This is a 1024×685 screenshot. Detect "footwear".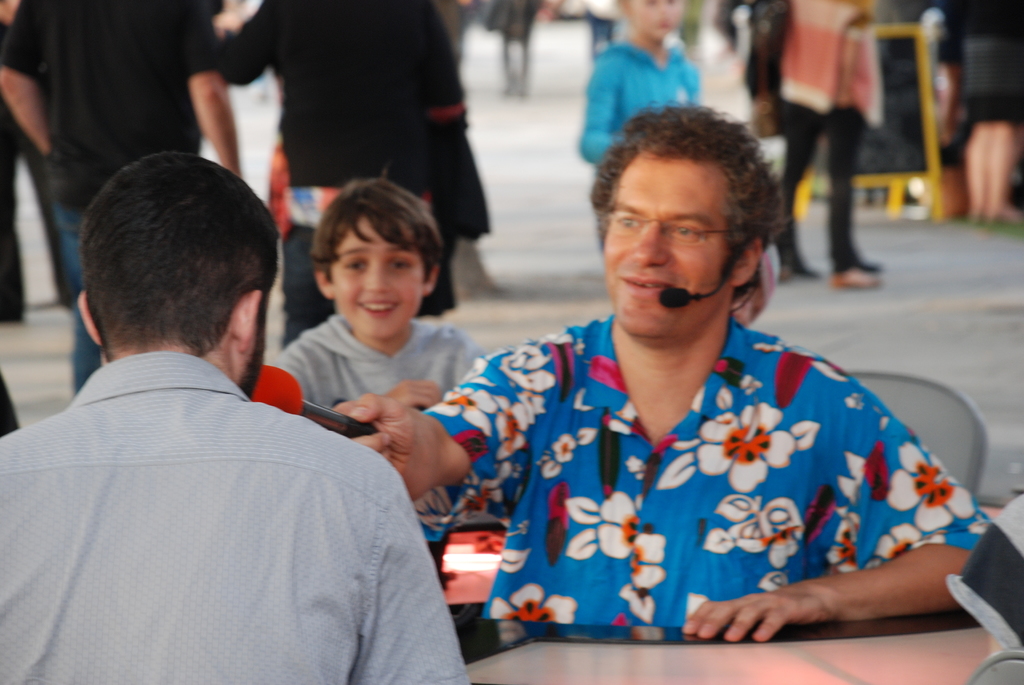
773 253 820 285.
